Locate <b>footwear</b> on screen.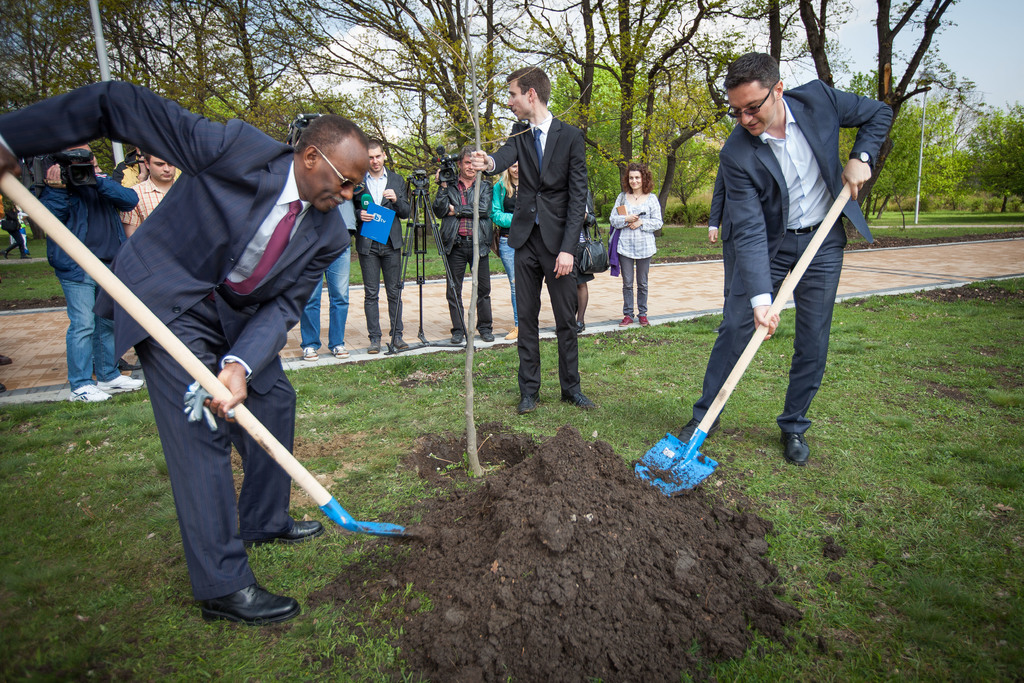
On screen at <box>20,253,31,259</box>.
